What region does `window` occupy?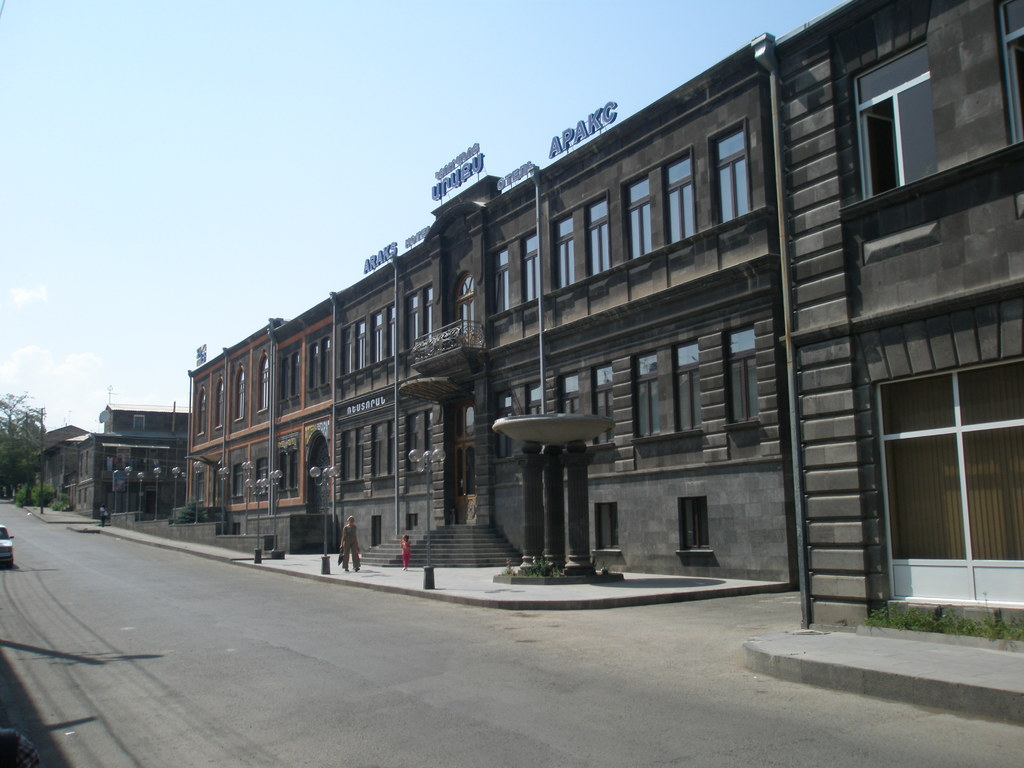
{"left": 852, "top": 42, "right": 940, "bottom": 199}.
